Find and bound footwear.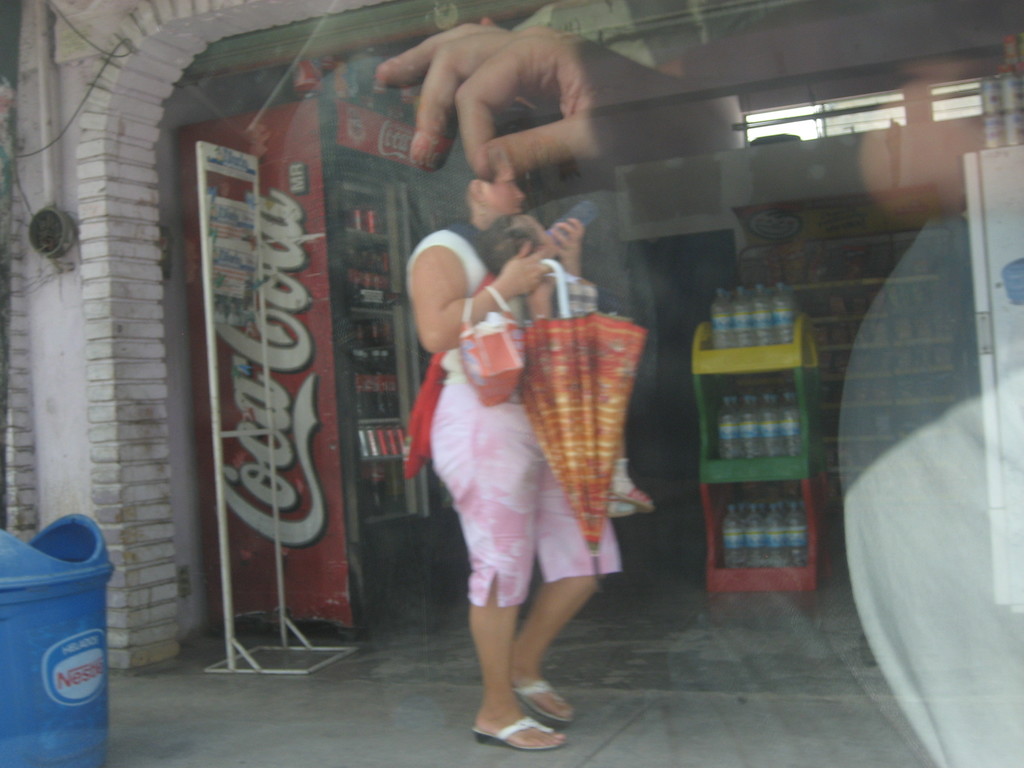
Bound: Rect(507, 675, 570, 730).
